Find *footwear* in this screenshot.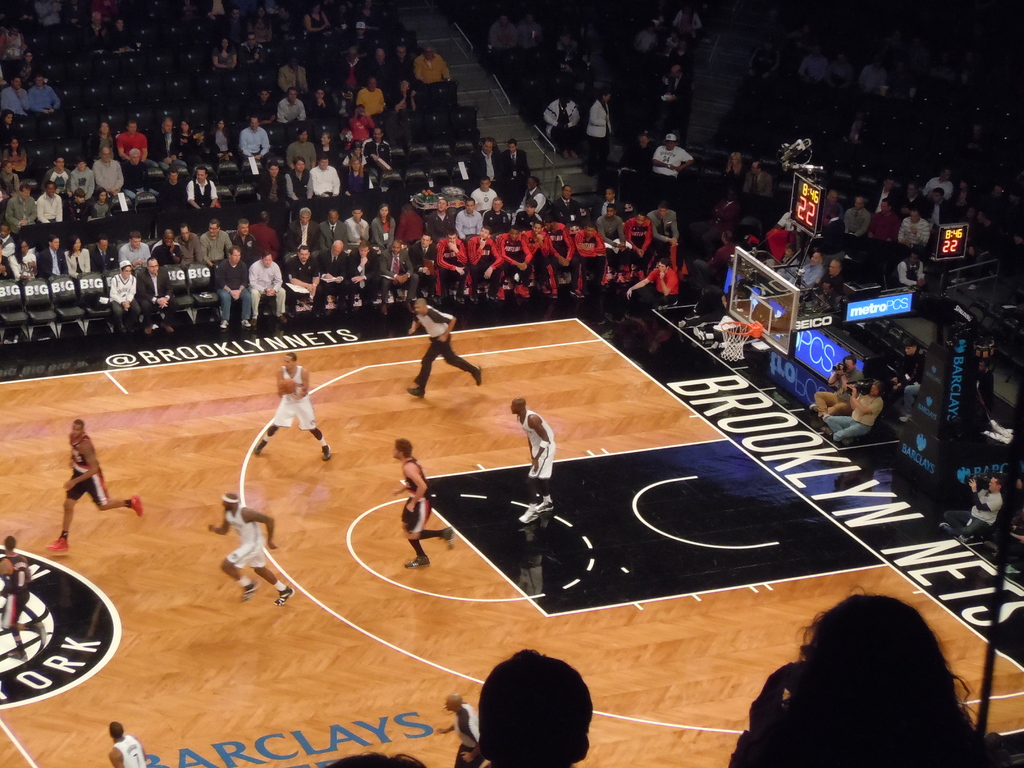
The bounding box for *footwear* is detection(148, 321, 157, 335).
